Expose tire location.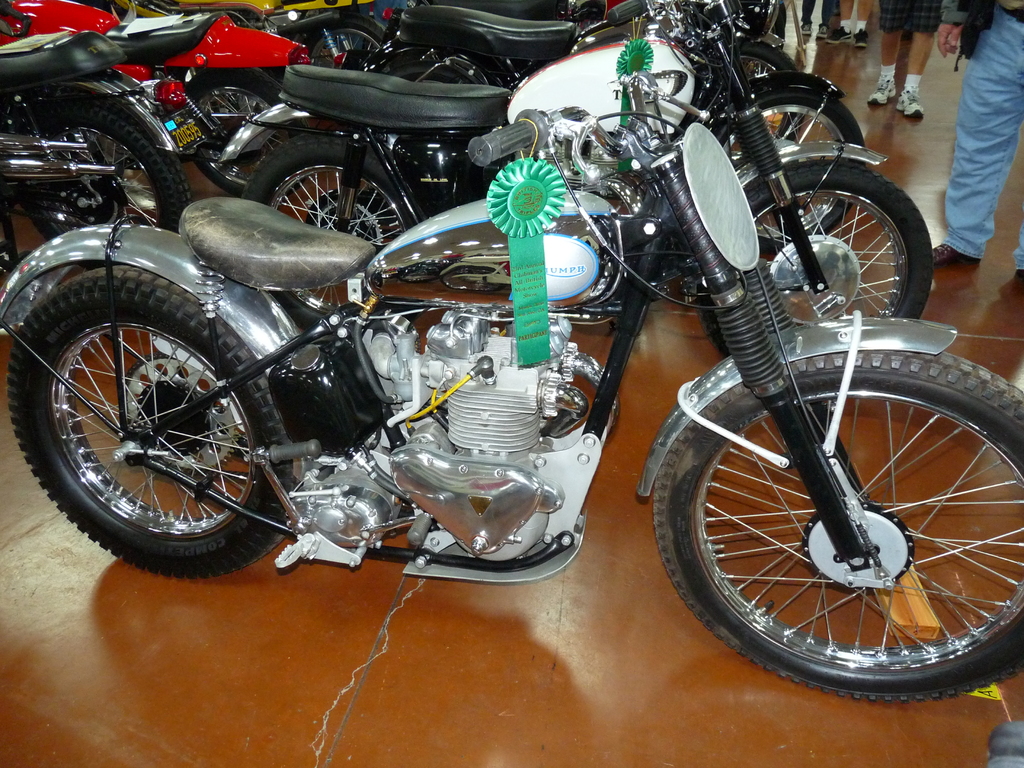
Exposed at <region>5, 89, 193, 242</region>.
